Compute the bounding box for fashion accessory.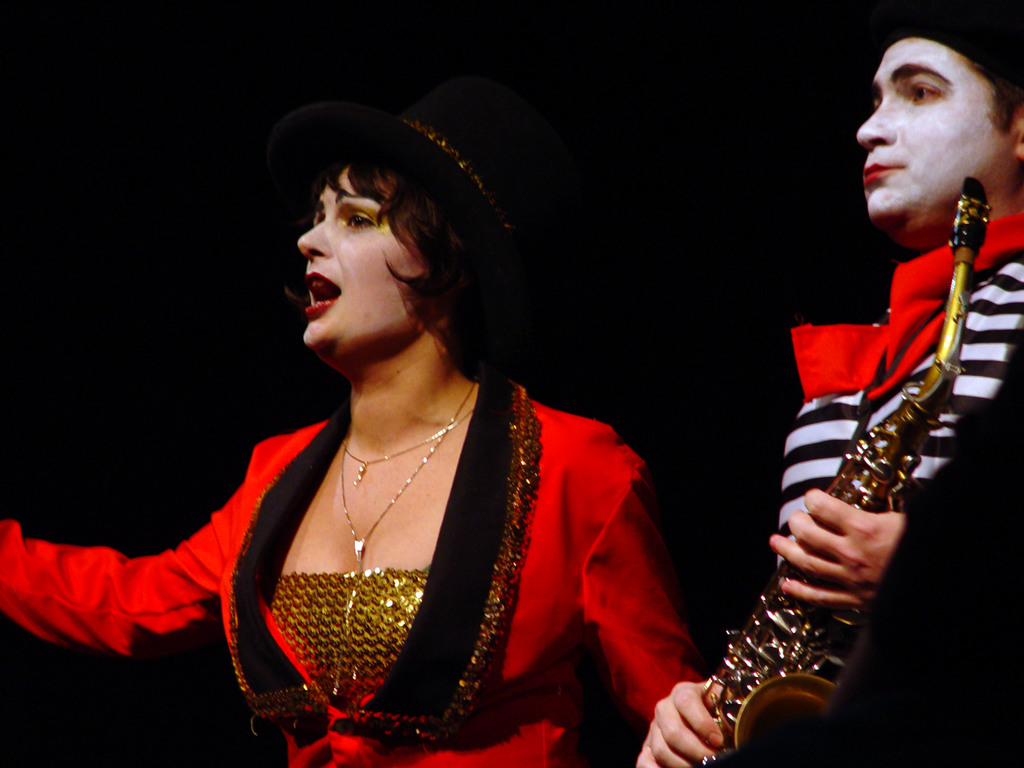
left=339, top=412, right=475, bottom=486.
